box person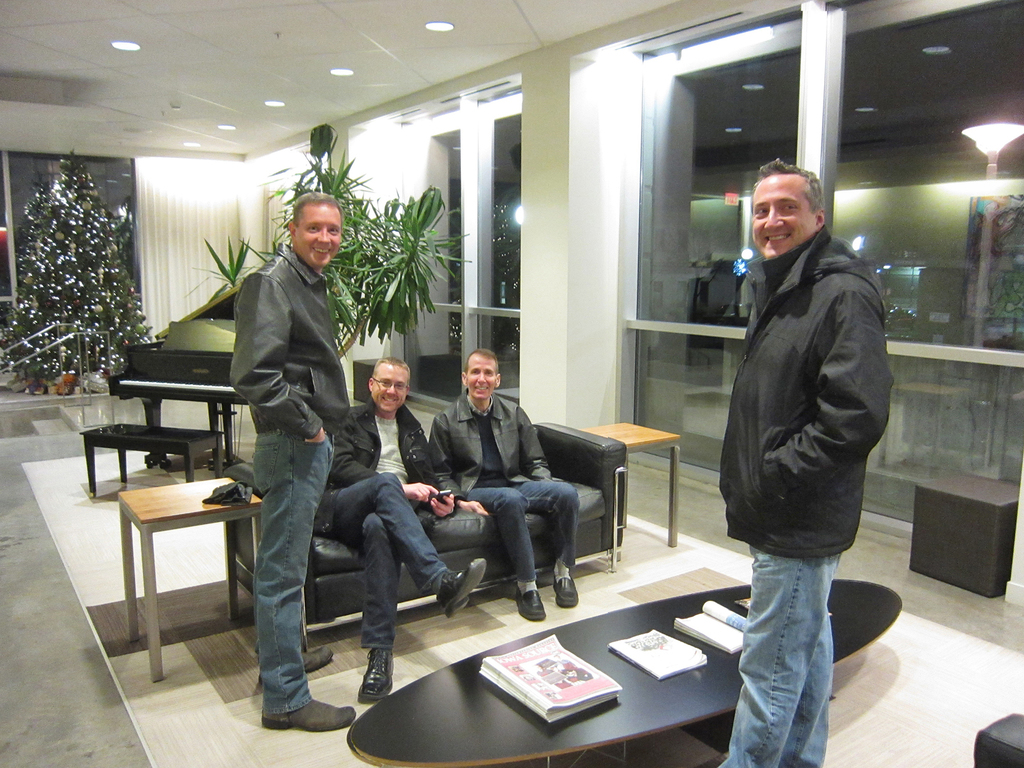
crop(230, 191, 358, 732)
